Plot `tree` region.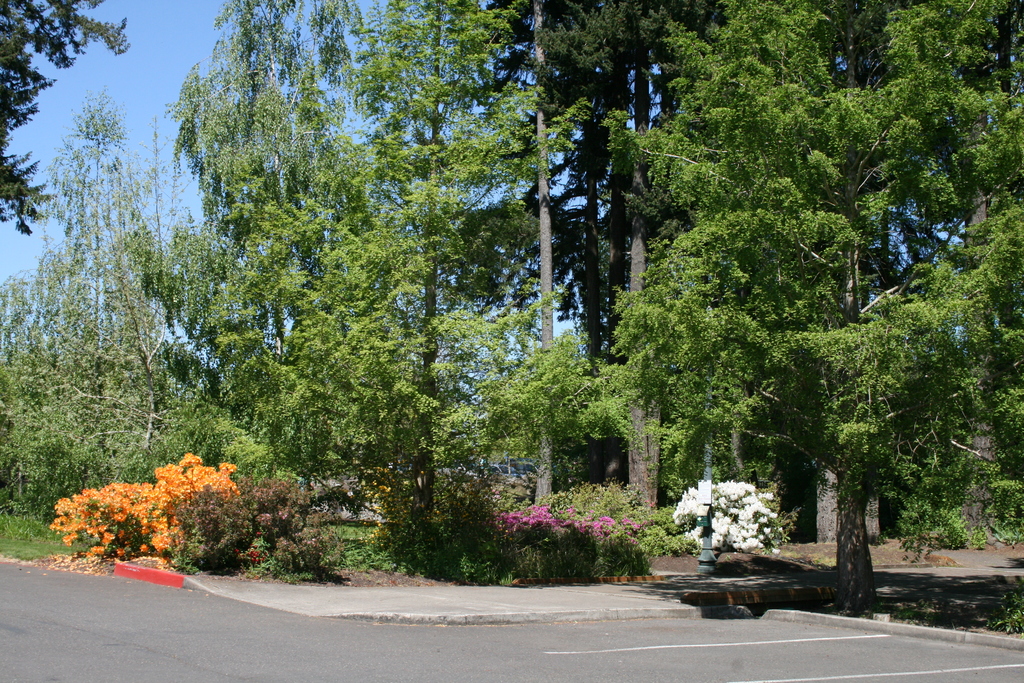
Plotted at {"left": 456, "top": 208, "right": 545, "bottom": 425}.
